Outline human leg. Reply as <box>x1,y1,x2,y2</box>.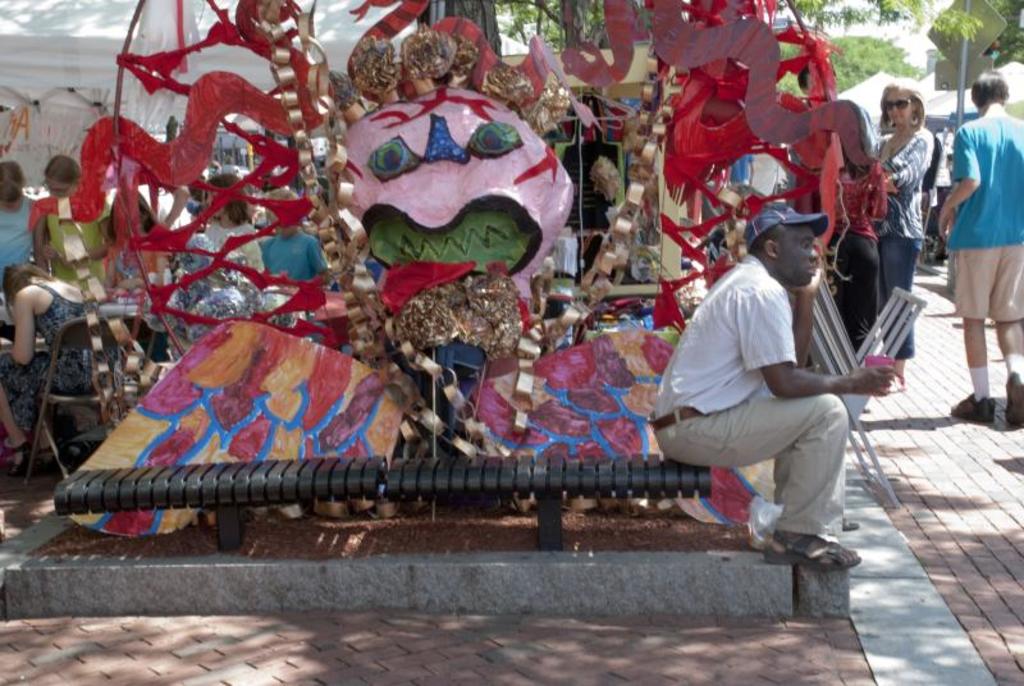
<box>659,390,865,572</box>.
